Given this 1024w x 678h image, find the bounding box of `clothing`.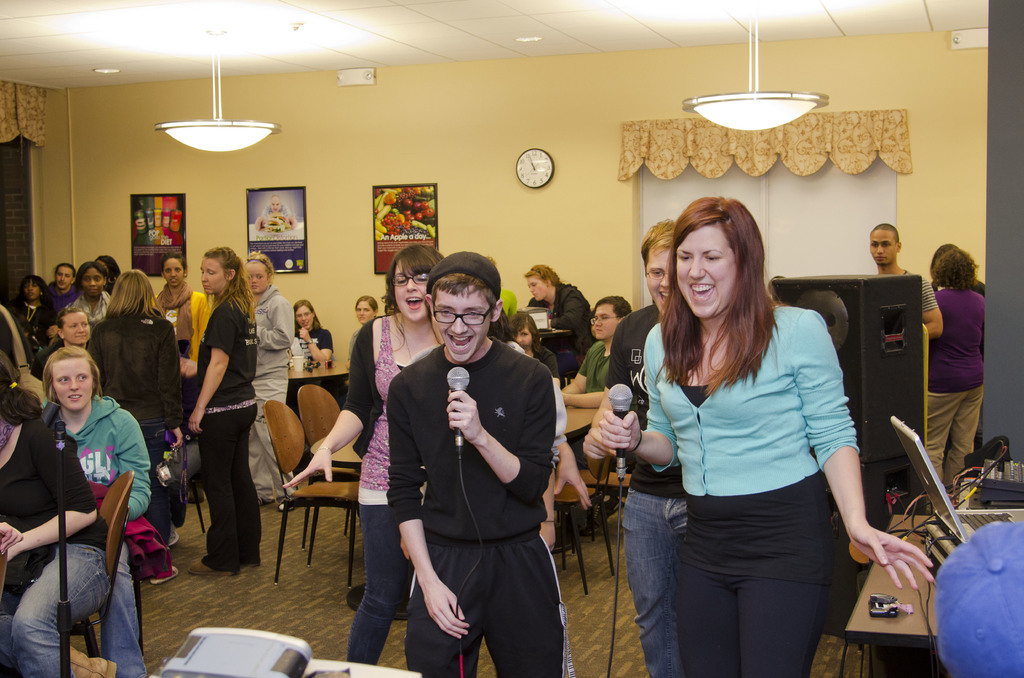
x1=253, y1=285, x2=292, y2=503.
